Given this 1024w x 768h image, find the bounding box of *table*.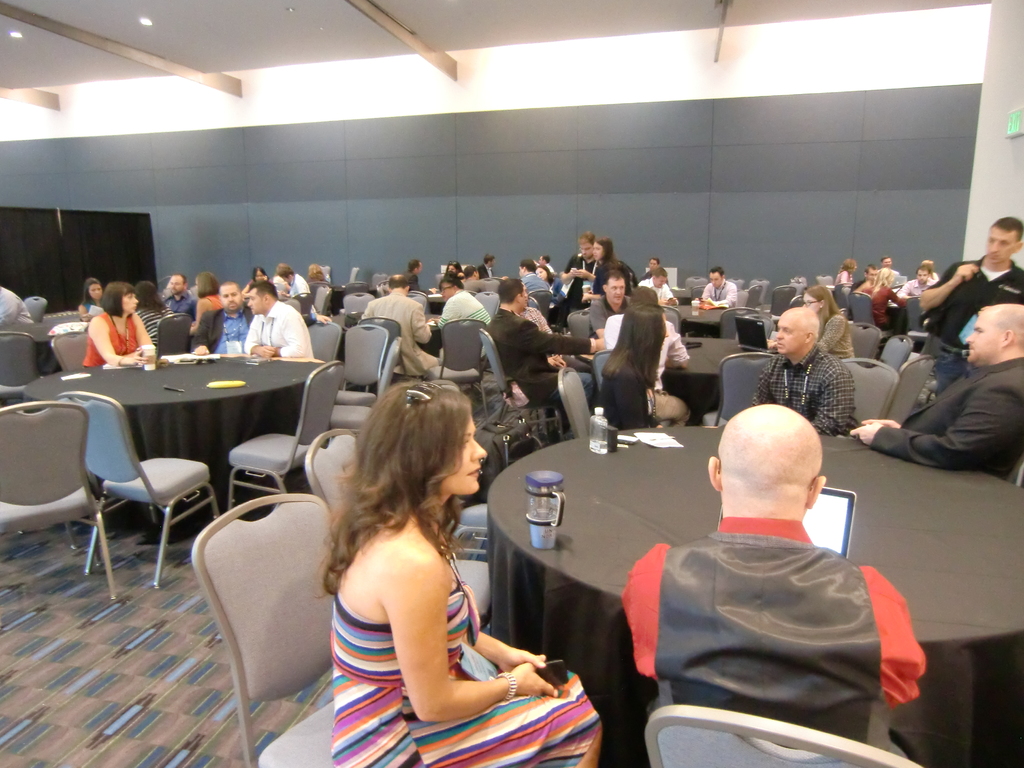
x1=29 y1=365 x2=342 y2=527.
